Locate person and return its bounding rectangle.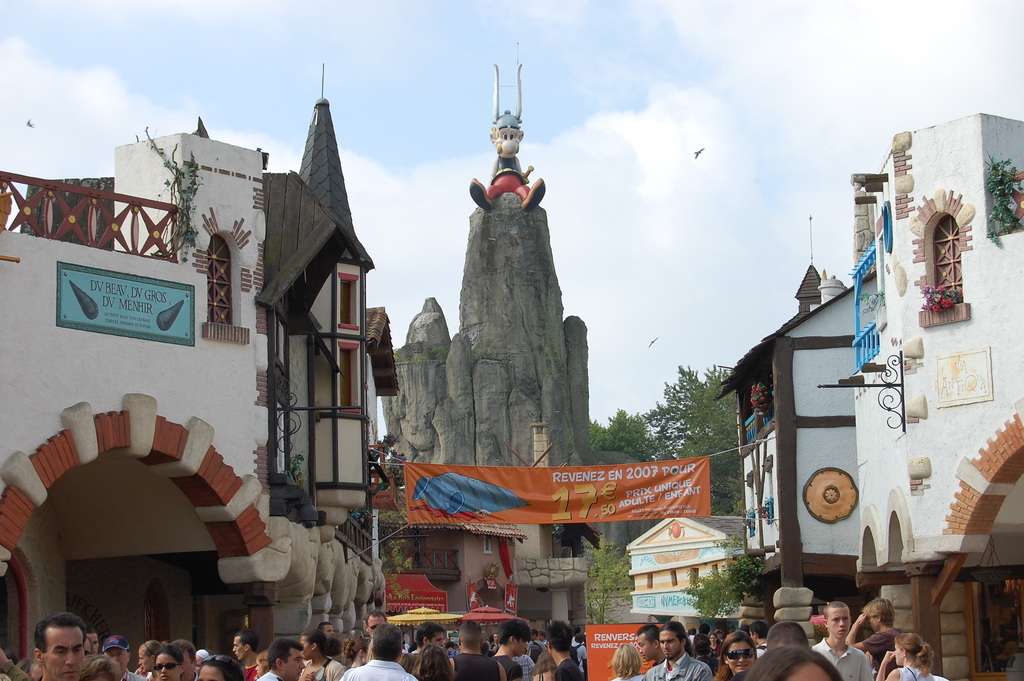
134, 639, 167, 680.
